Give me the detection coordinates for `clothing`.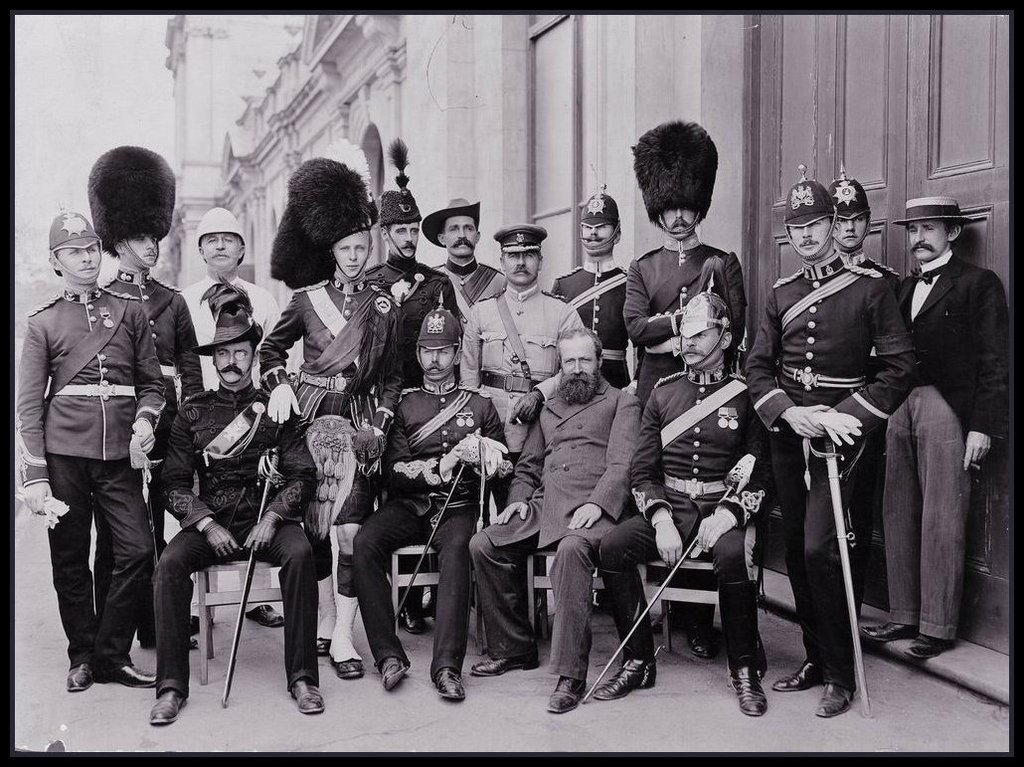
{"x1": 190, "y1": 268, "x2": 278, "y2": 335}.
